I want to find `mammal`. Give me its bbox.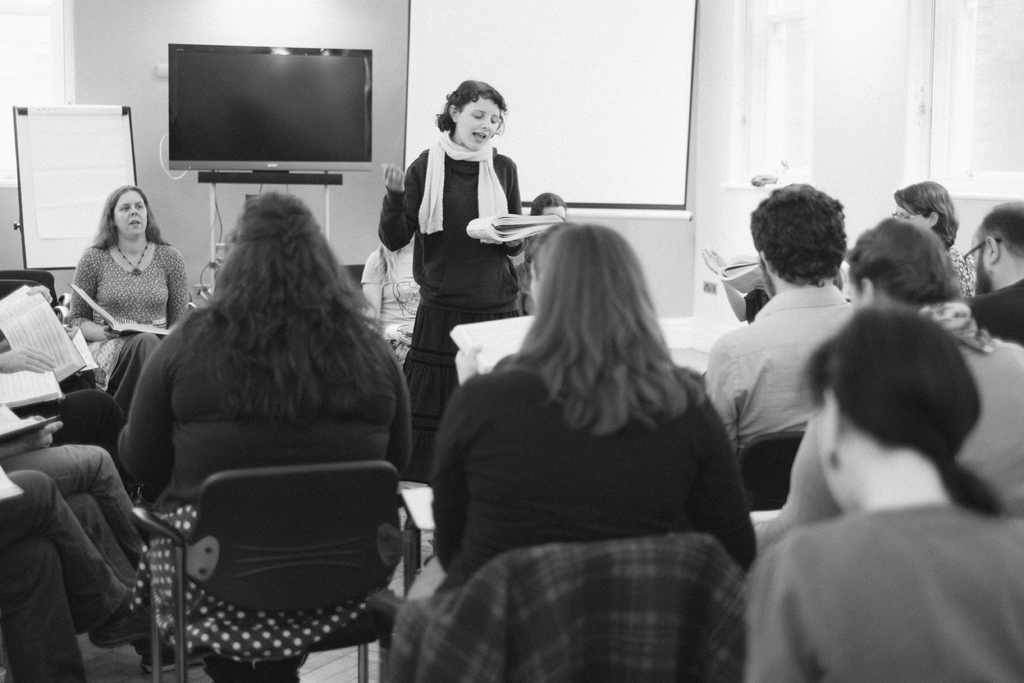
Rect(357, 229, 429, 368).
